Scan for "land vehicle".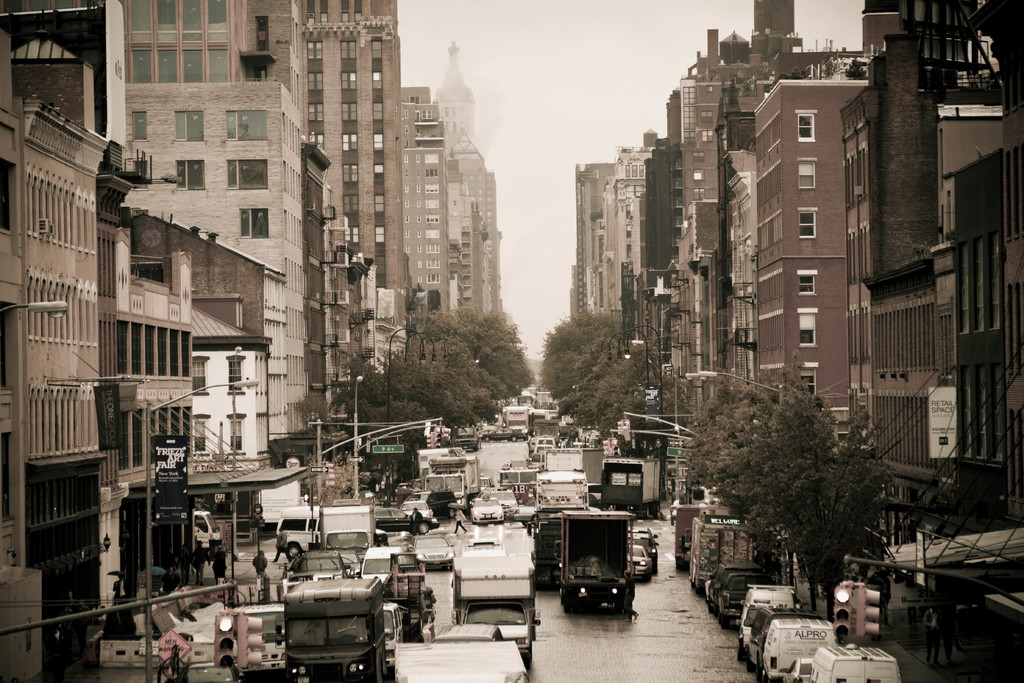
Scan result: [left=690, top=514, right=757, bottom=589].
